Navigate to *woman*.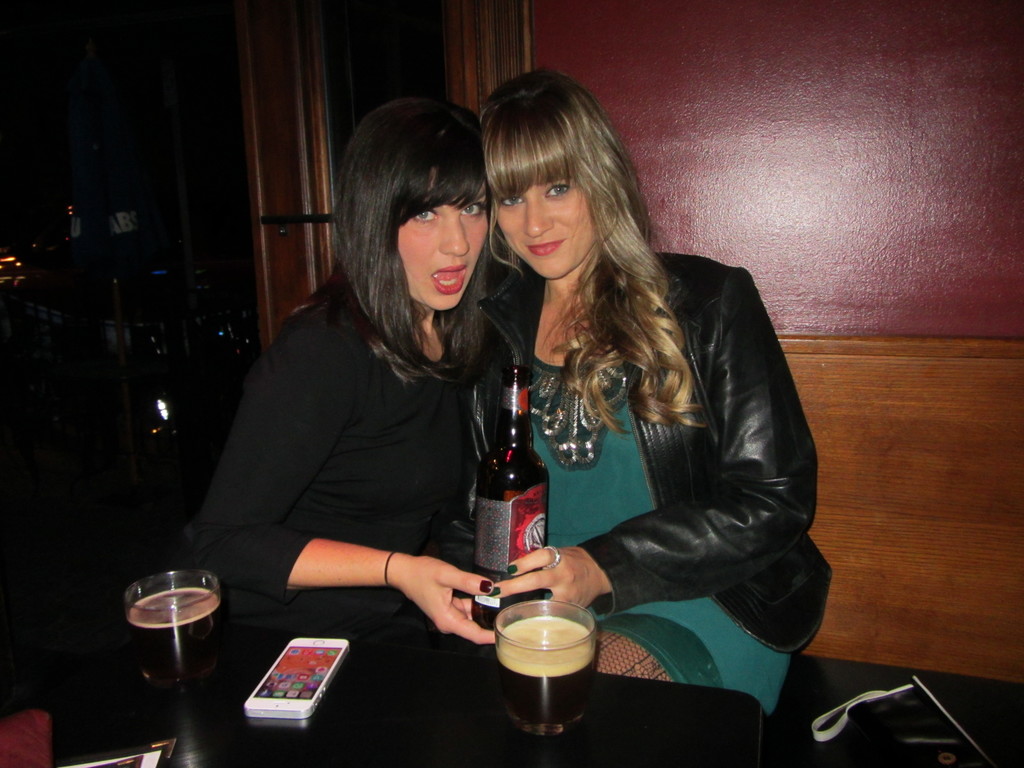
Navigation target: (left=442, top=93, right=803, bottom=707).
